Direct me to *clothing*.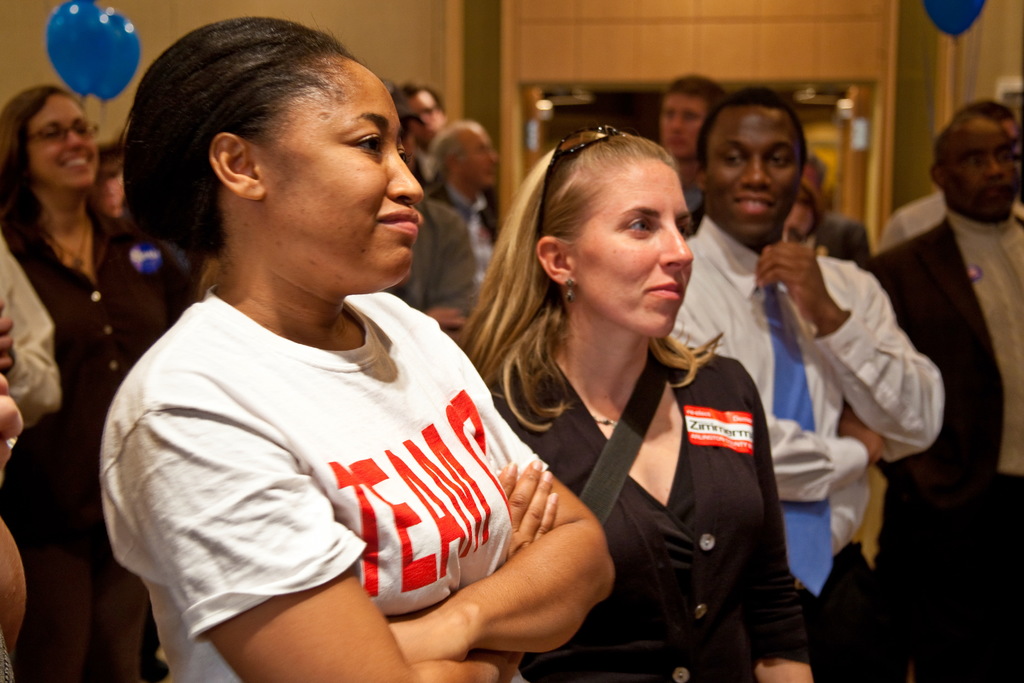
Direction: <bbox>850, 201, 1023, 675</bbox>.
